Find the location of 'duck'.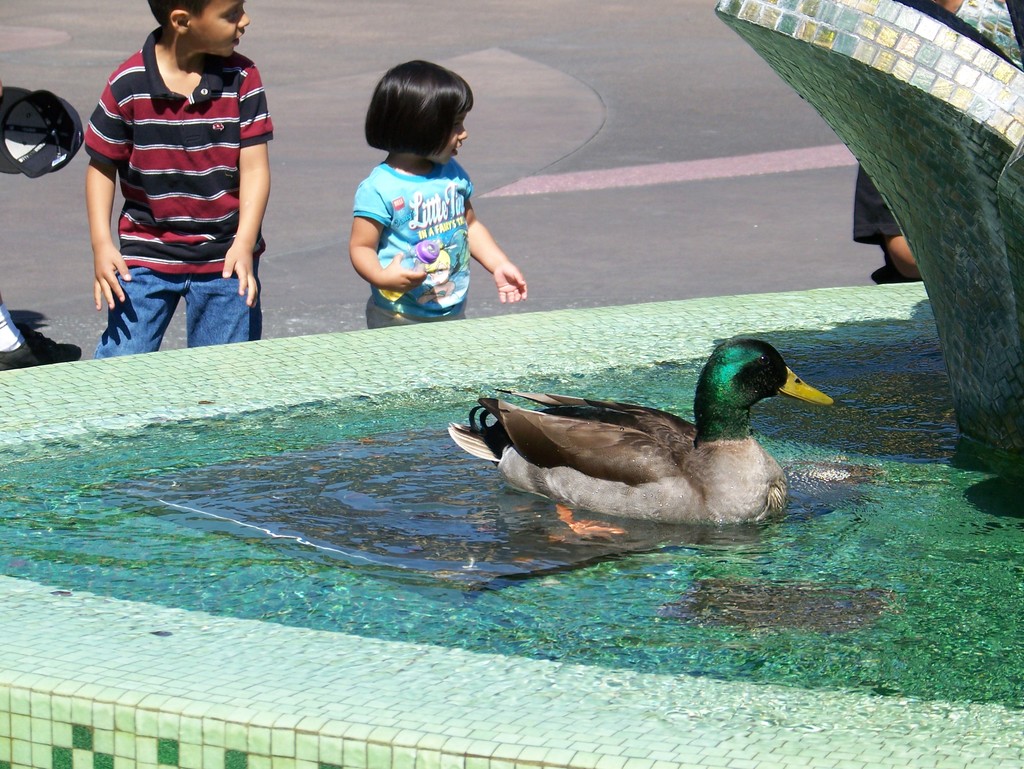
Location: [x1=444, y1=325, x2=843, y2=541].
